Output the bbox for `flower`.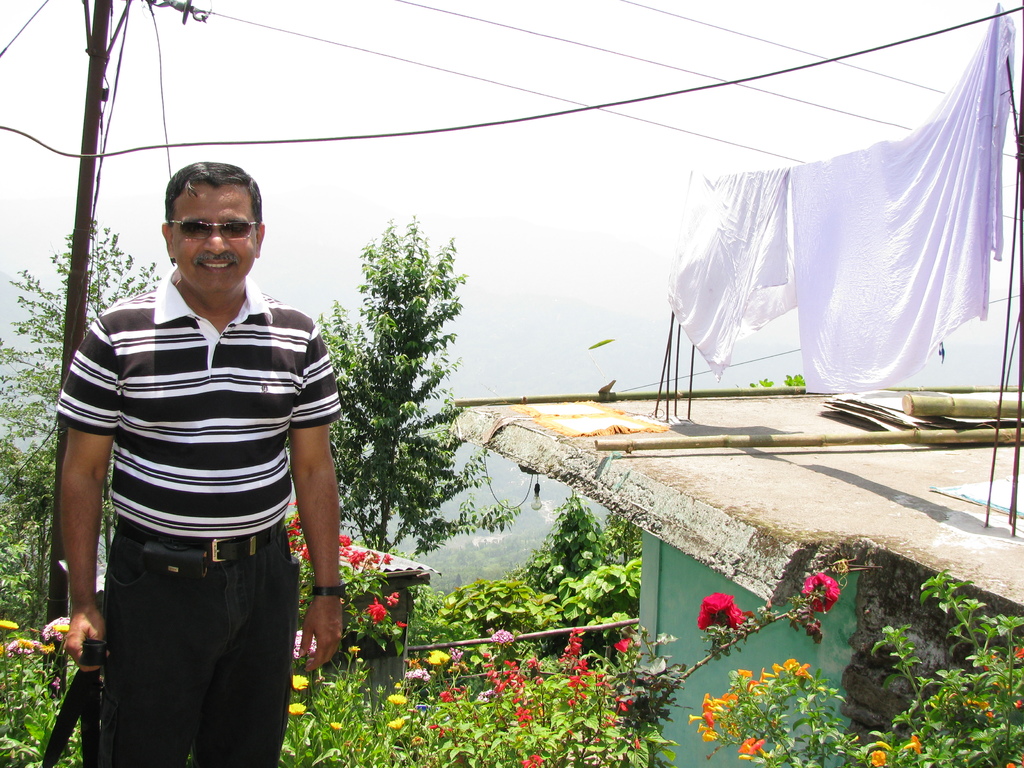
<box>695,591,743,628</box>.
